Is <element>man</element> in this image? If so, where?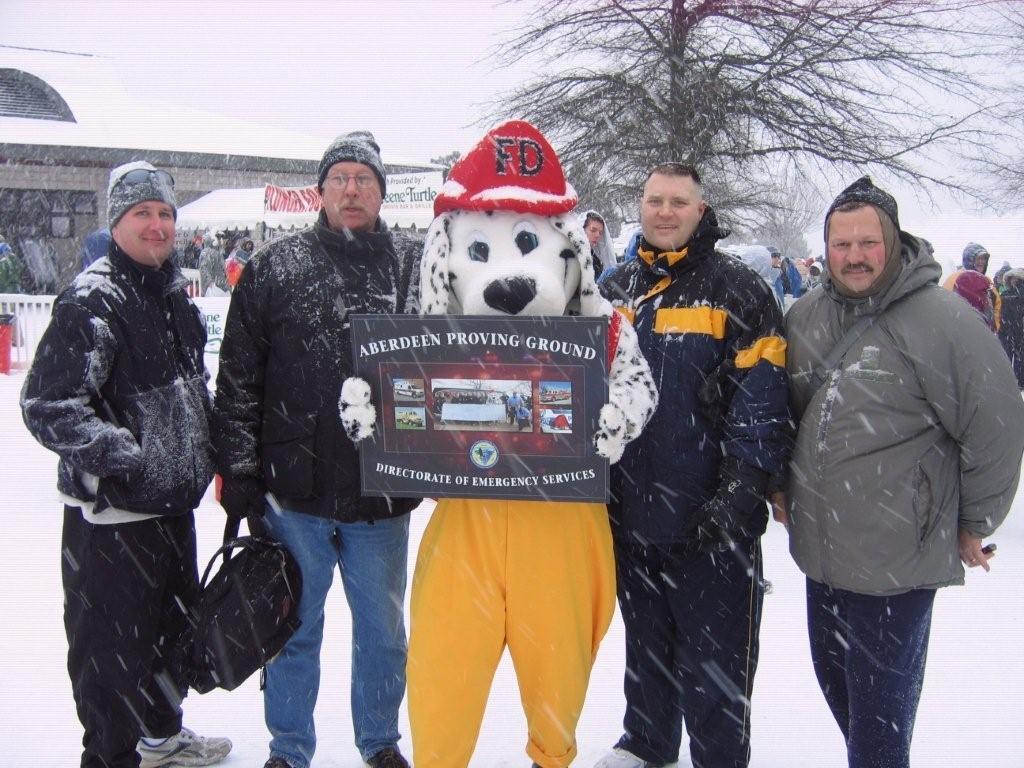
Yes, at Rect(14, 160, 233, 767).
